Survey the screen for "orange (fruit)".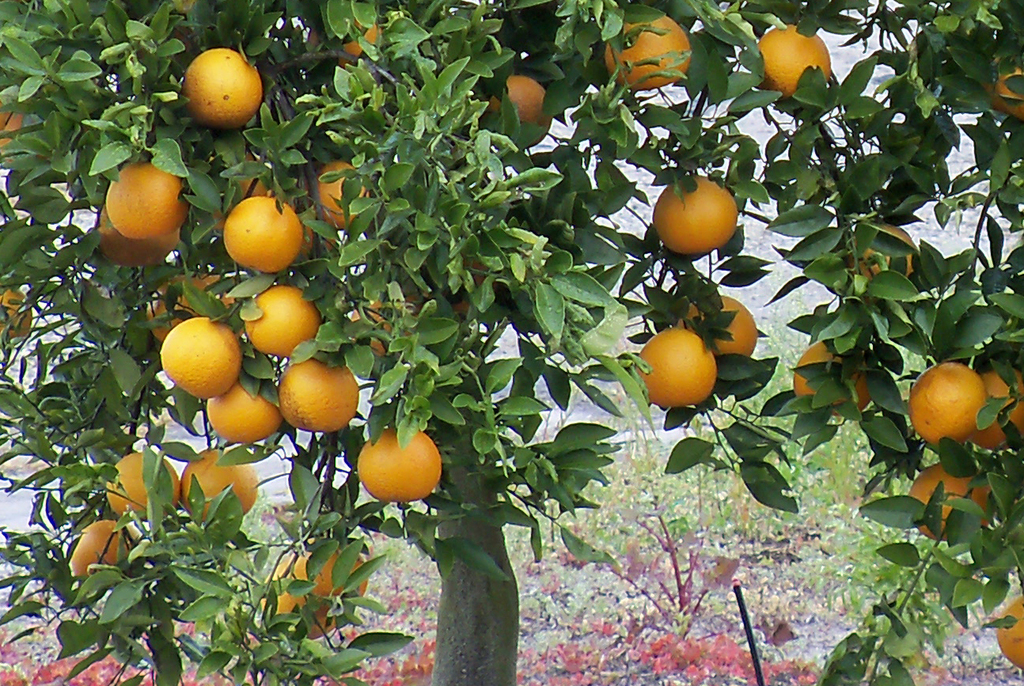
Survey found: (647, 176, 739, 257).
